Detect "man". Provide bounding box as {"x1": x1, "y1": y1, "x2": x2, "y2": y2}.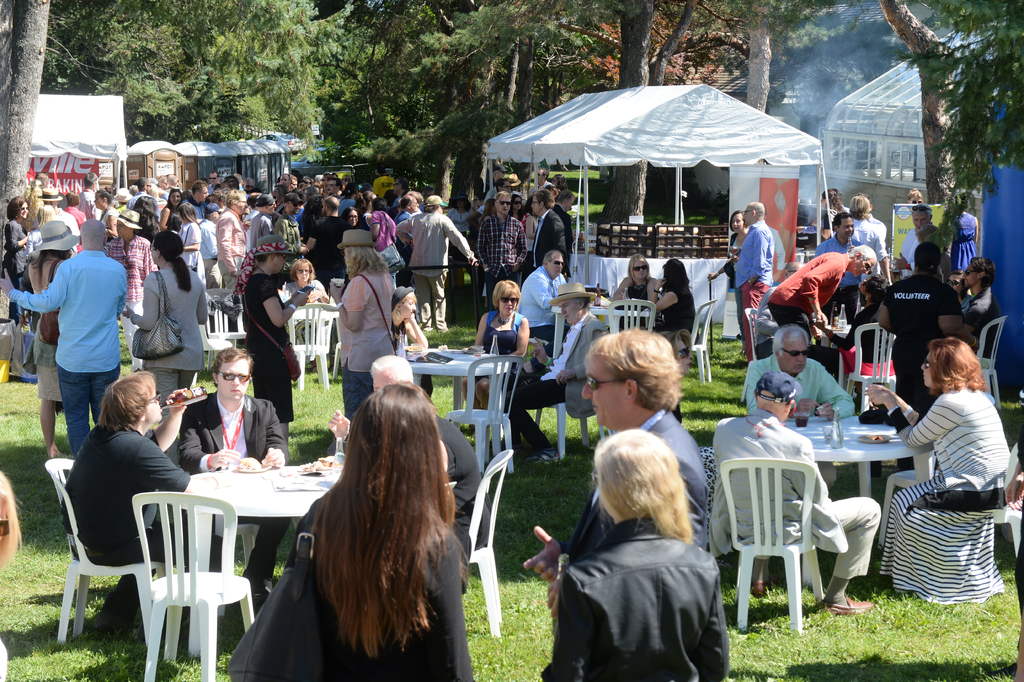
{"x1": 872, "y1": 242, "x2": 962, "y2": 413}.
